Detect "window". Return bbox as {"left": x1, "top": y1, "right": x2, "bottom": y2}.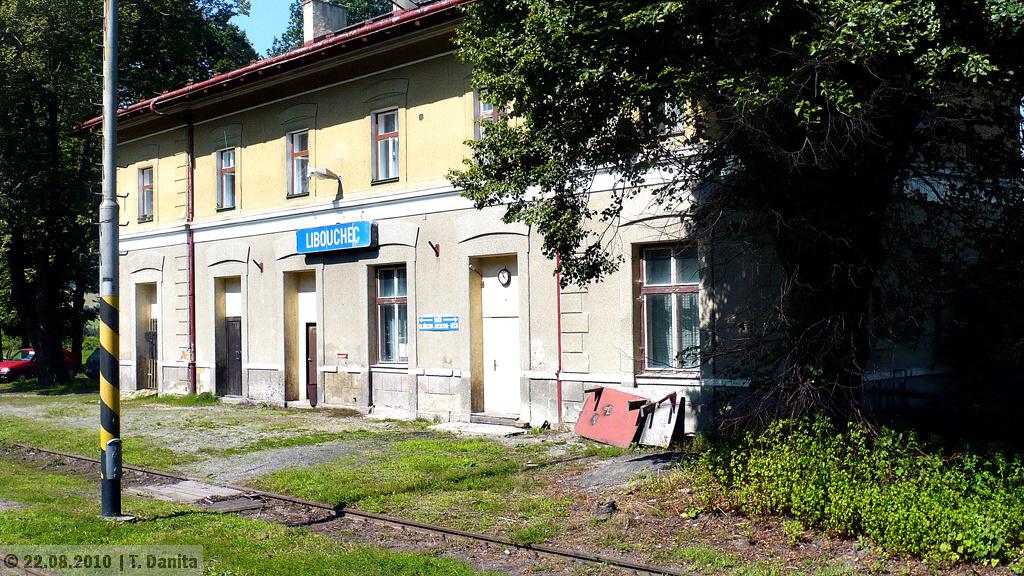
{"left": 476, "top": 83, "right": 510, "bottom": 154}.
